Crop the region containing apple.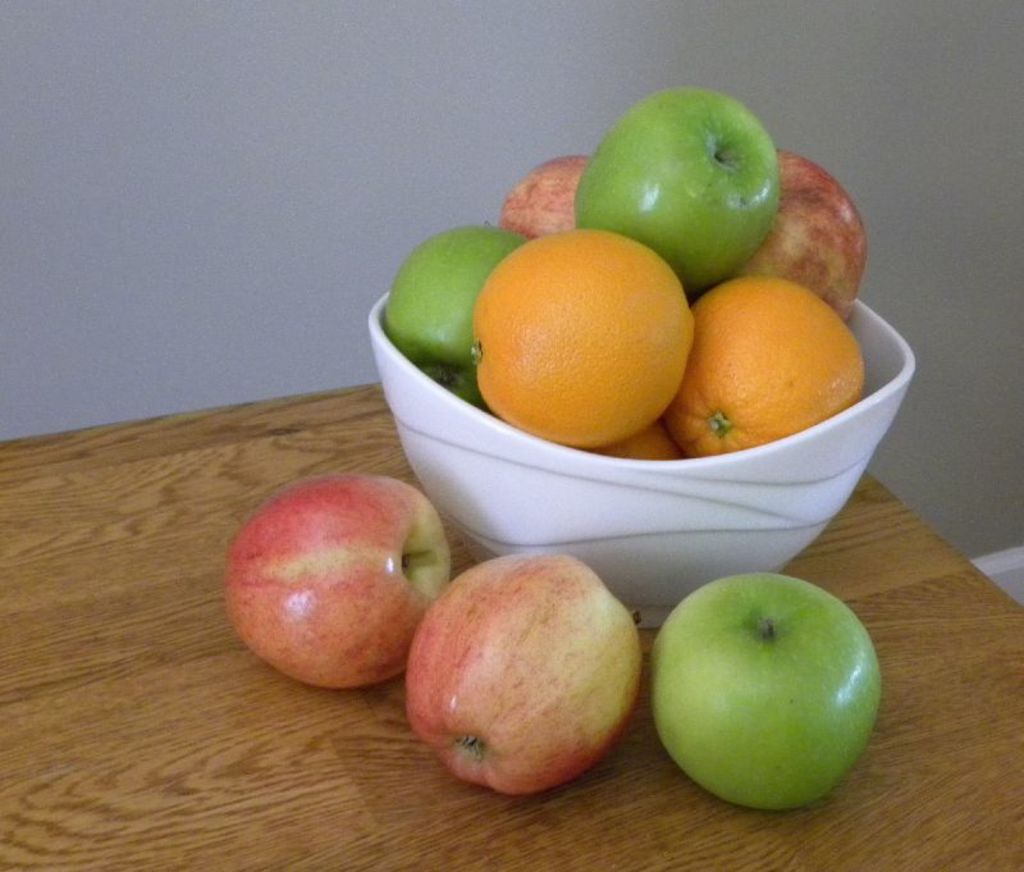
Crop region: <box>402,548,640,795</box>.
